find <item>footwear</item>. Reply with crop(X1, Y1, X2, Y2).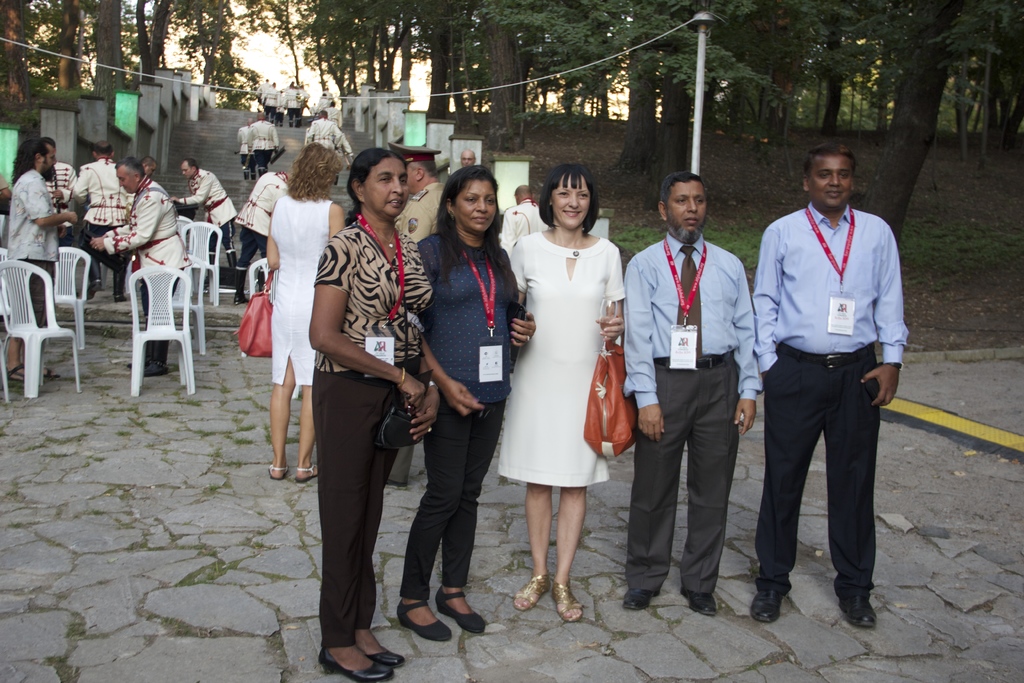
crop(836, 597, 879, 625).
